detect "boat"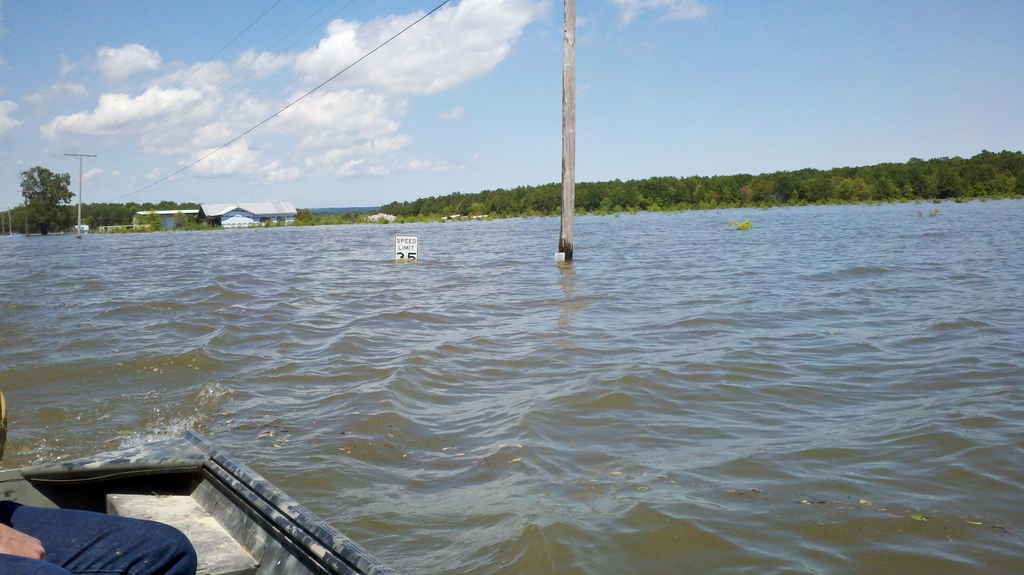
region(0, 416, 401, 574)
